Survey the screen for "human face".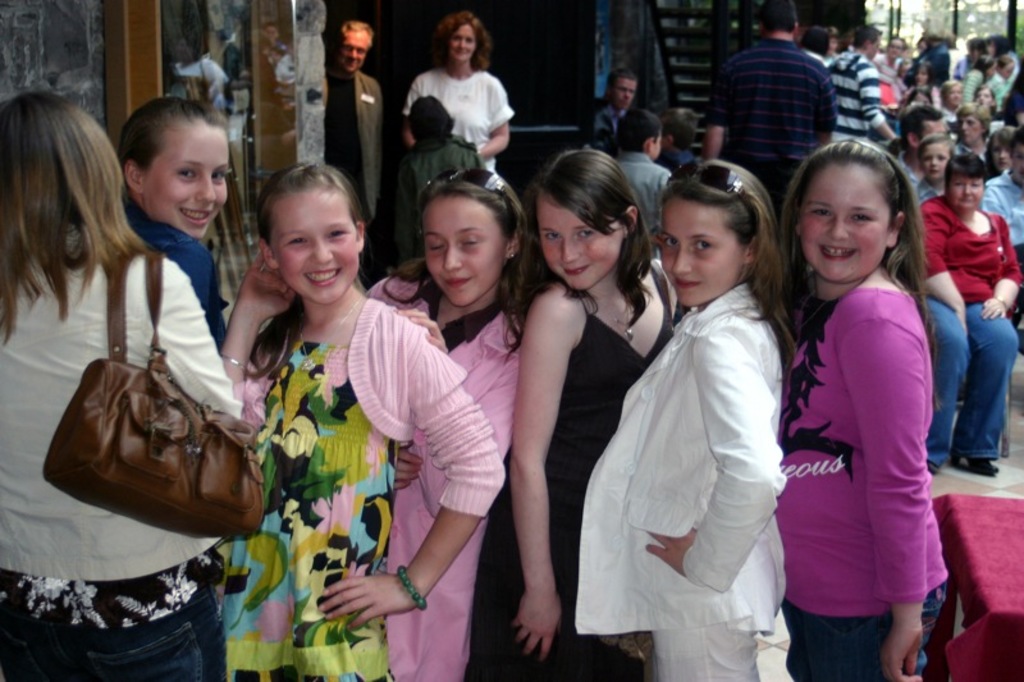
Survey found: <bbox>946, 169, 983, 211</bbox>.
